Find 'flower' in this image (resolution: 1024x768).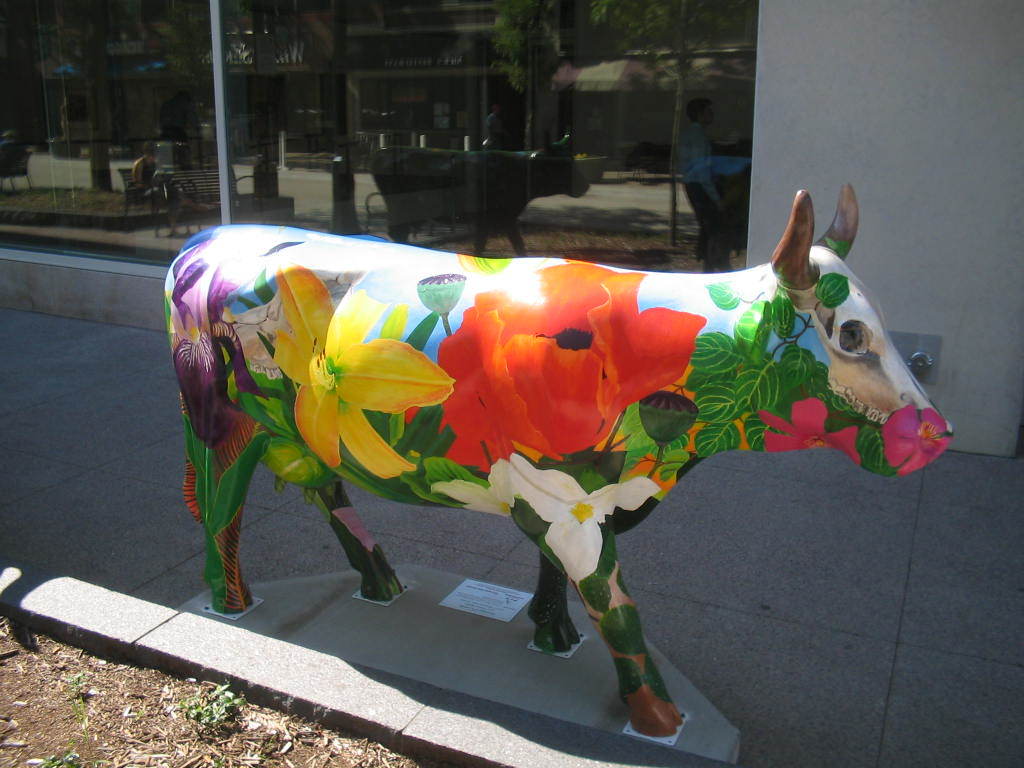
x1=758 y1=395 x2=858 y2=454.
